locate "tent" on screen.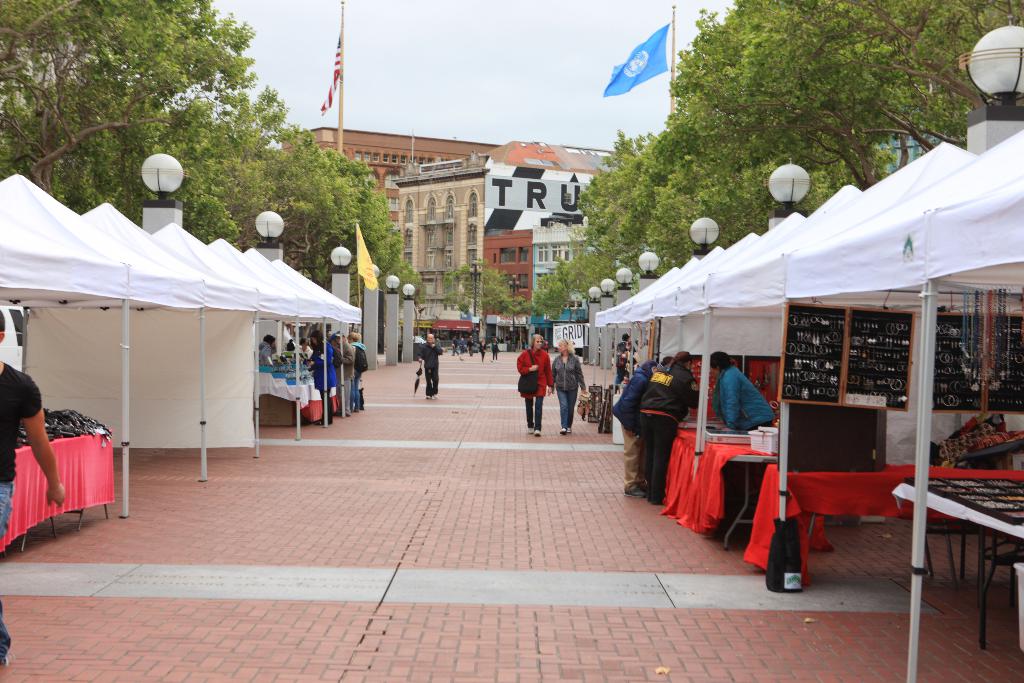
On screen at Rect(652, 128, 1023, 563).
